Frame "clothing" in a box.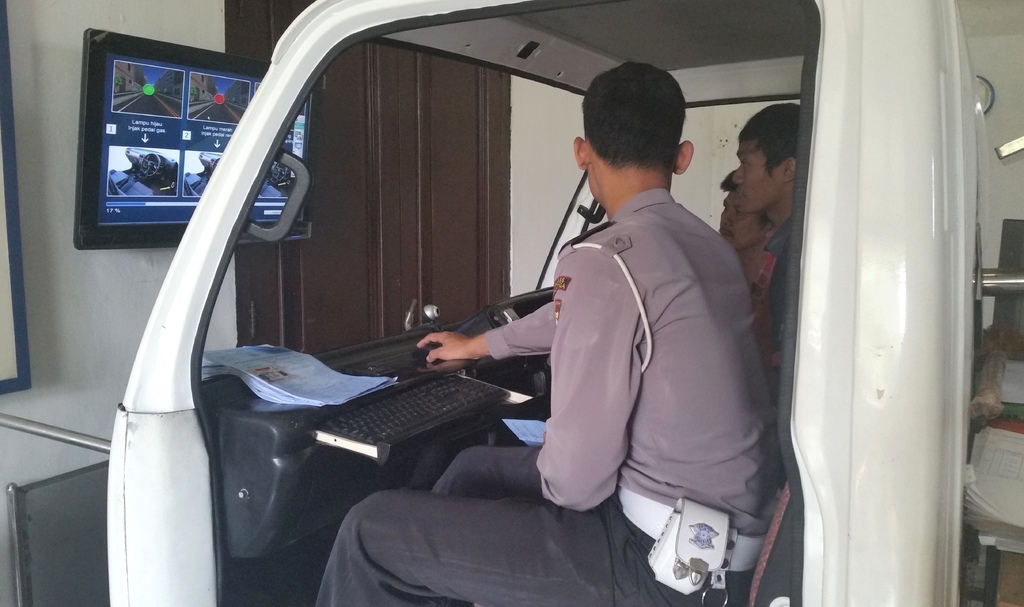
x1=317 y1=188 x2=785 y2=606.
